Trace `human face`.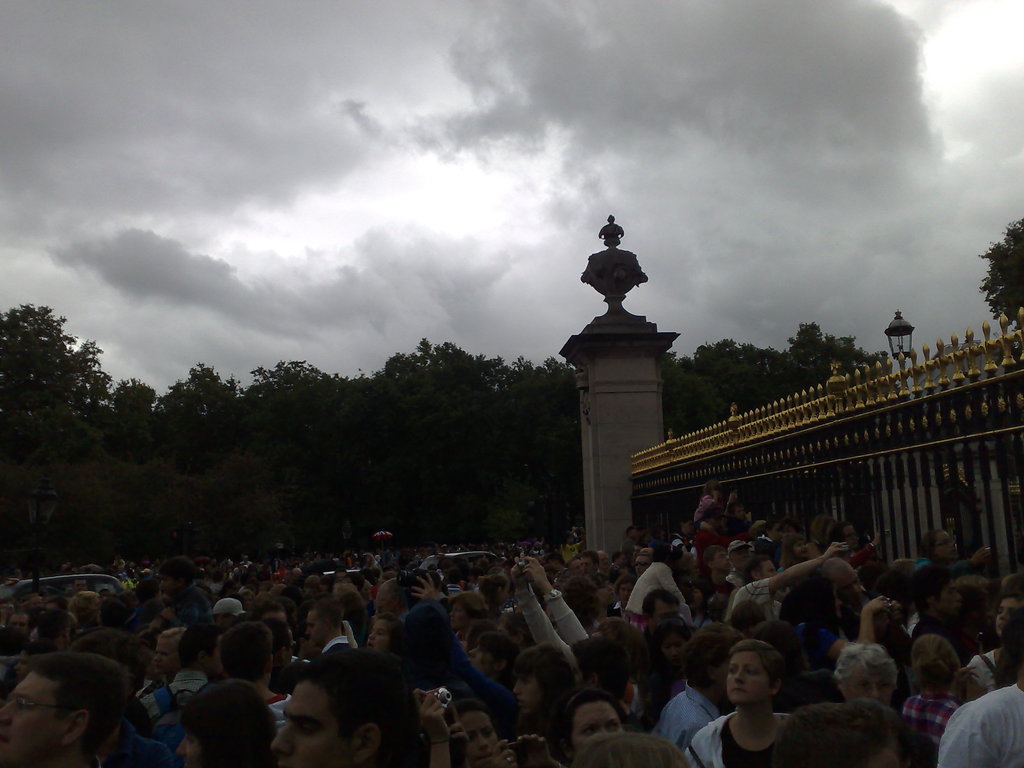
Traced to region(0, 671, 60, 767).
